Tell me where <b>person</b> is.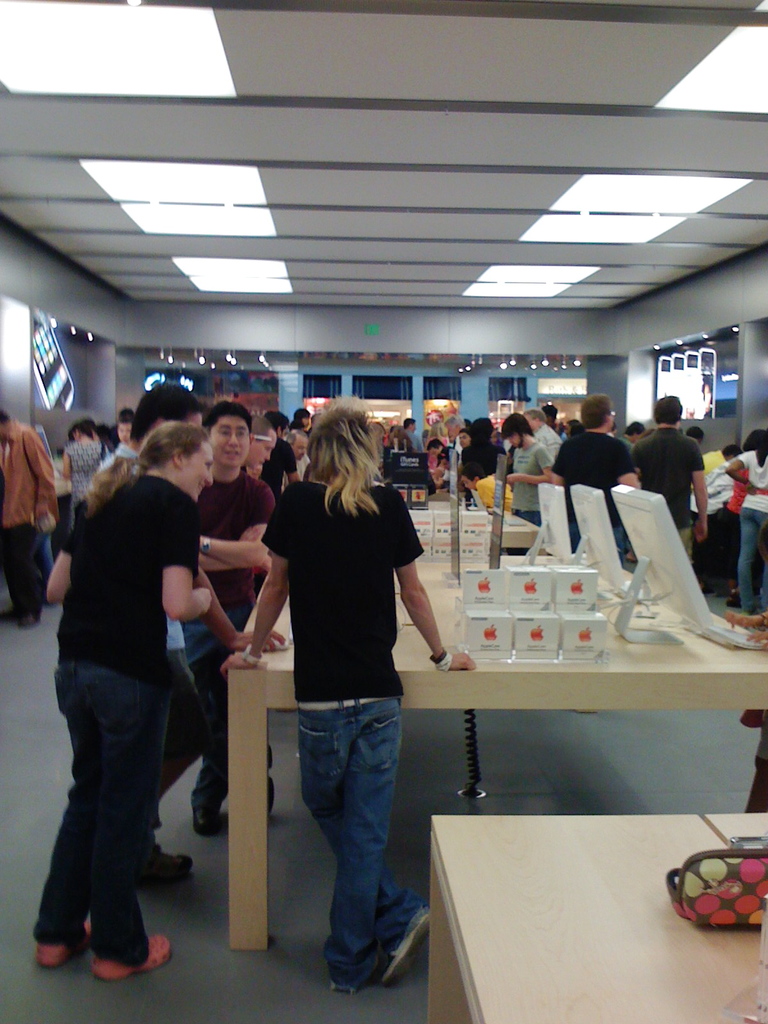
<b>person</b> is at l=40, t=416, r=206, b=990.
